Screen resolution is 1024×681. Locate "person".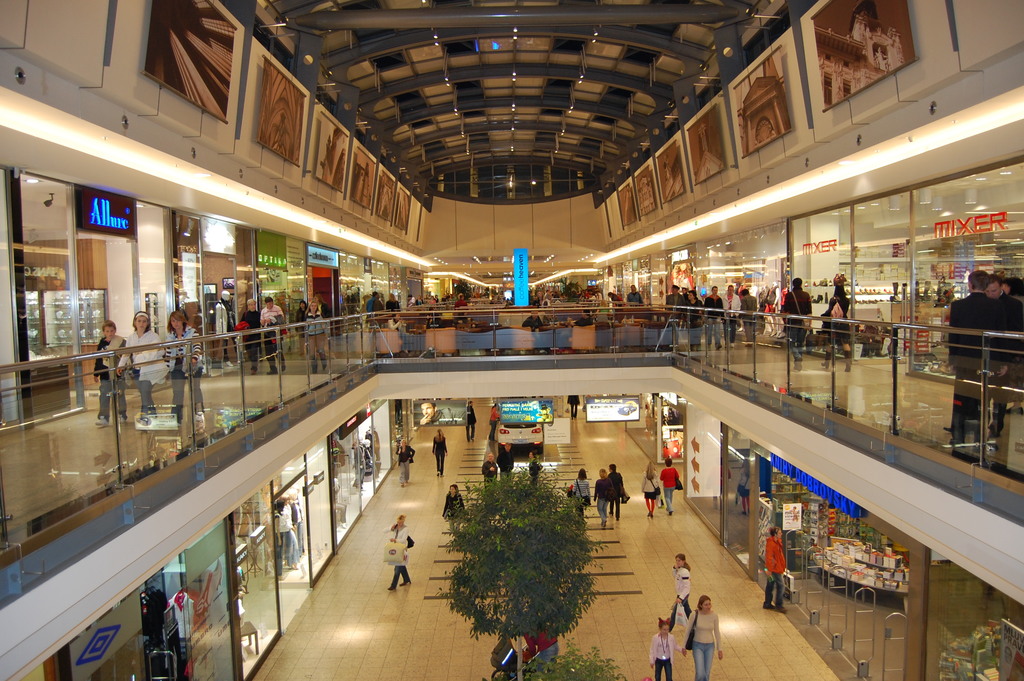
x1=737, y1=452, x2=750, y2=512.
